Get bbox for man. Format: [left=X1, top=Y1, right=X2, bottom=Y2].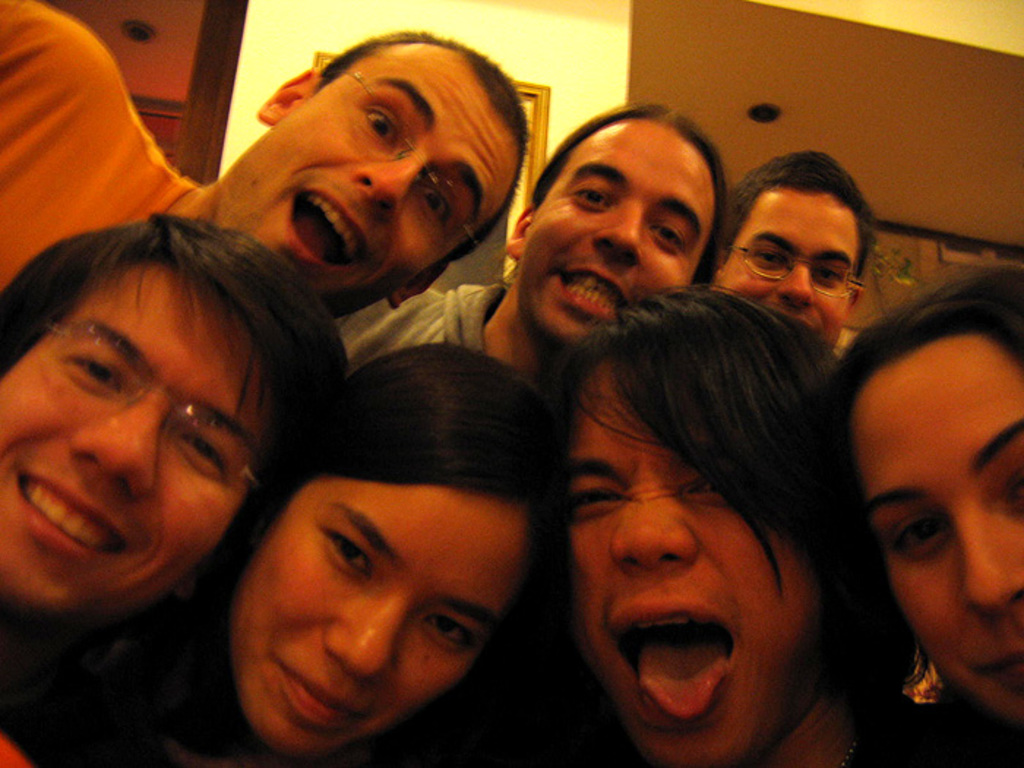
[left=698, top=139, right=892, bottom=363].
